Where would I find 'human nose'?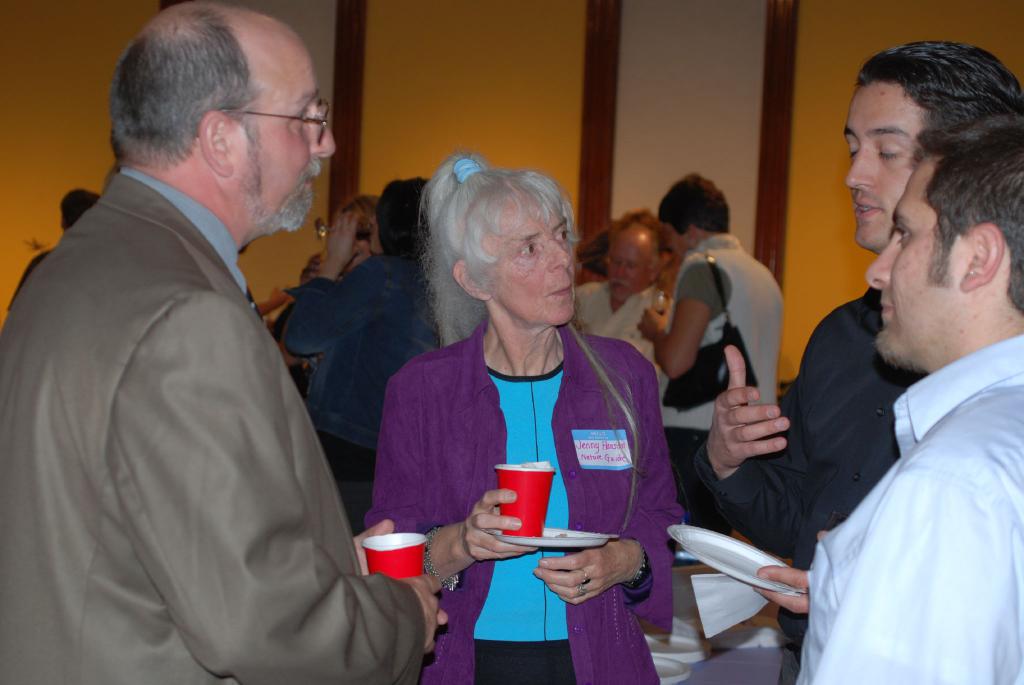
At (x1=861, y1=231, x2=896, y2=287).
